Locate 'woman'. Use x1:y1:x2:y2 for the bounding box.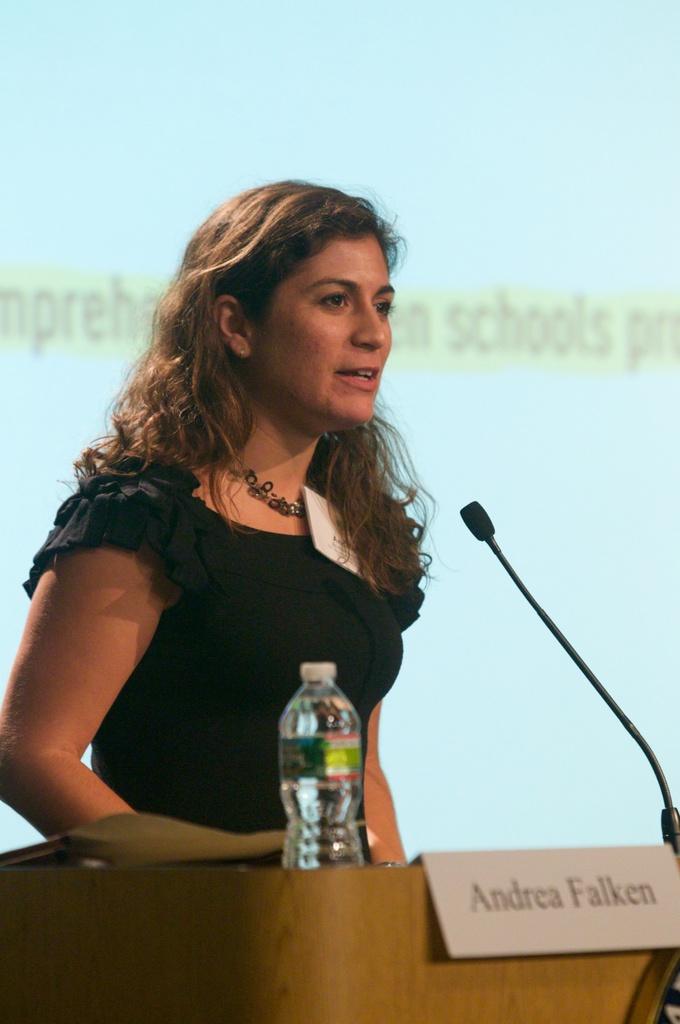
3:177:520:881.
